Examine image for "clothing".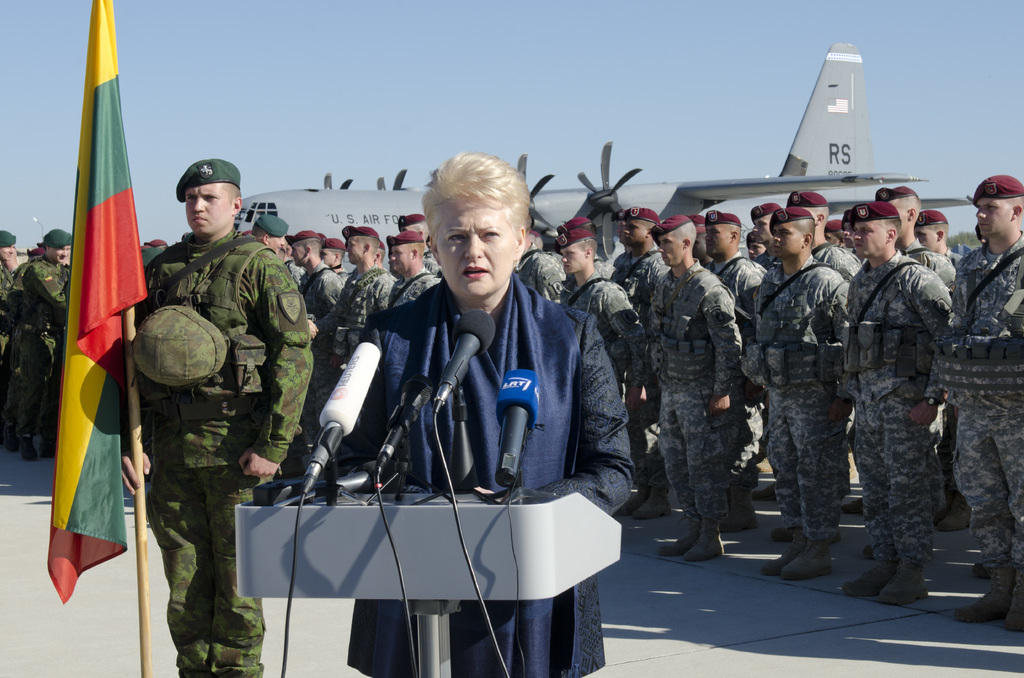
Examination result: Rect(320, 275, 636, 677).
